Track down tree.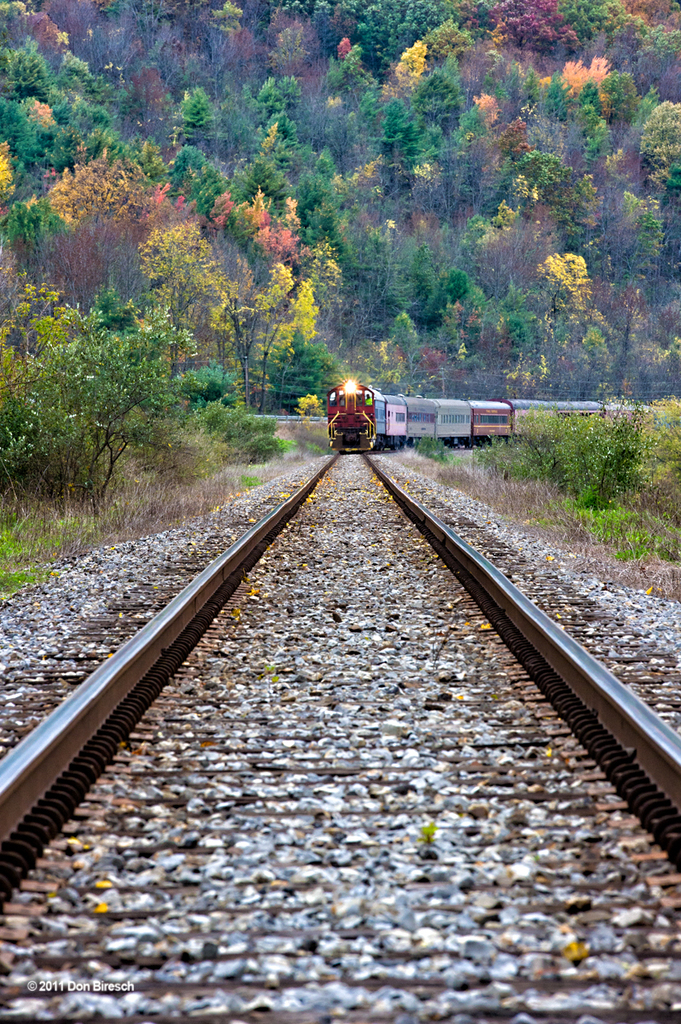
Tracked to <bbox>208, 6, 261, 94</bbox>.
